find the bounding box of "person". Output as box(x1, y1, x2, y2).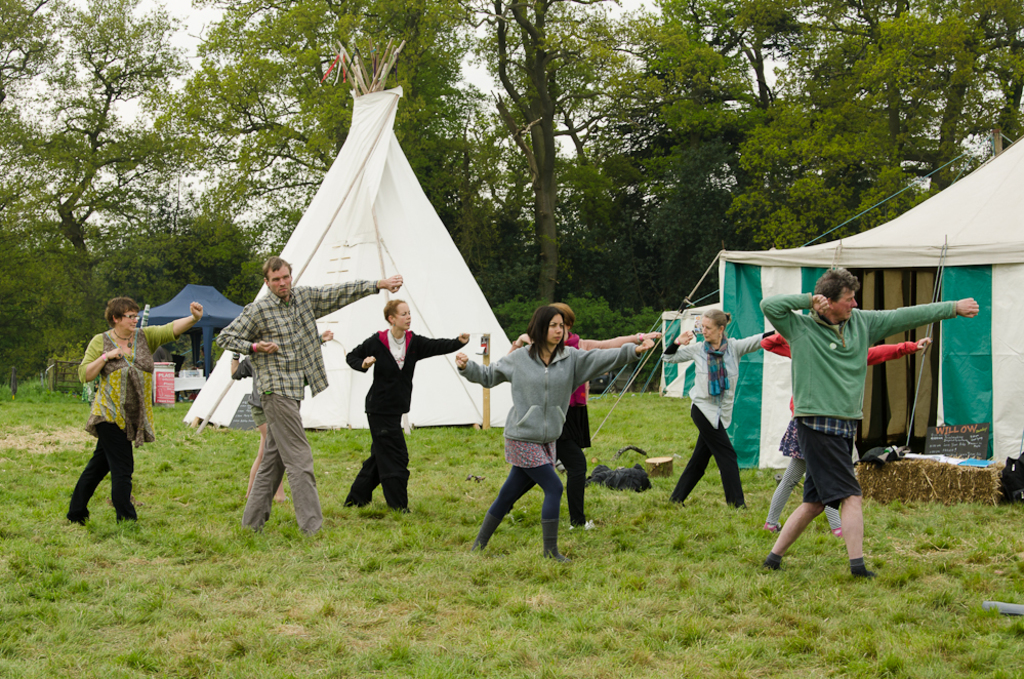
box(651, 307, 775, 516).
